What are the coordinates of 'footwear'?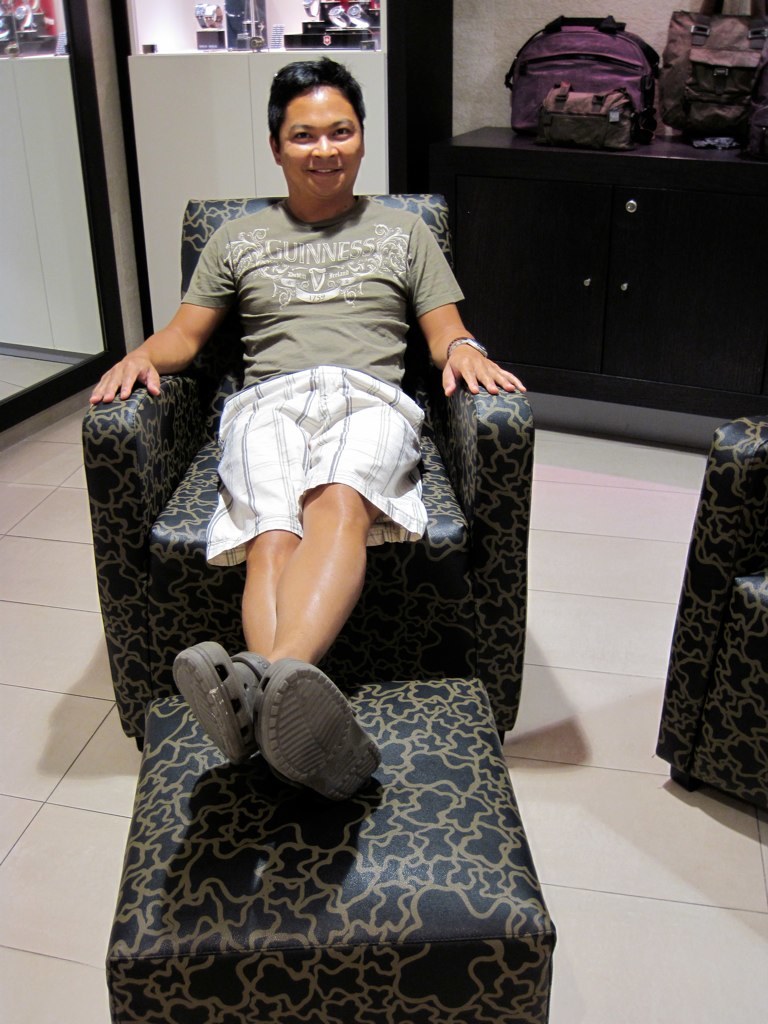
169 638 270 769.
